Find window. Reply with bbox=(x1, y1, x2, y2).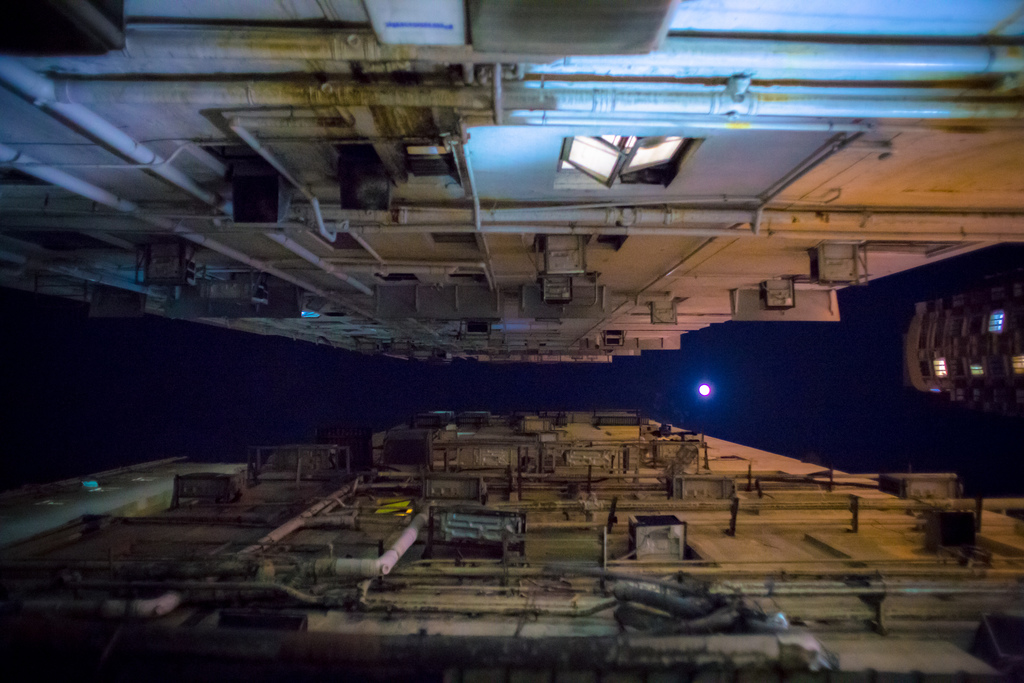
bbox=(924, 386, 943, 409).
